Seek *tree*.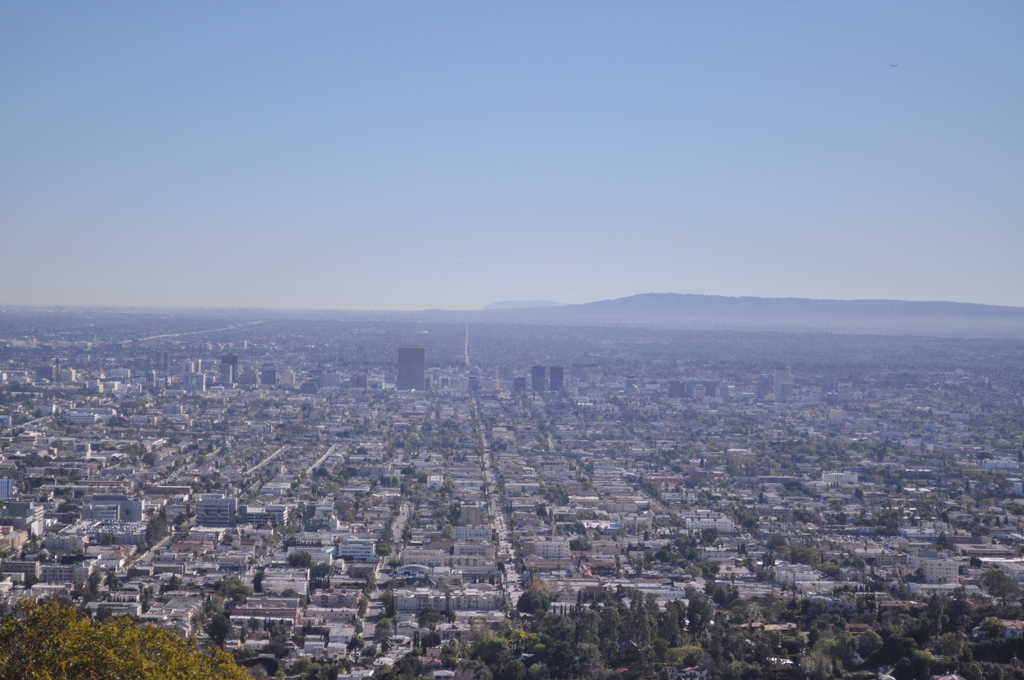
(x1=643, y1=435, x2=653, y2=441).
